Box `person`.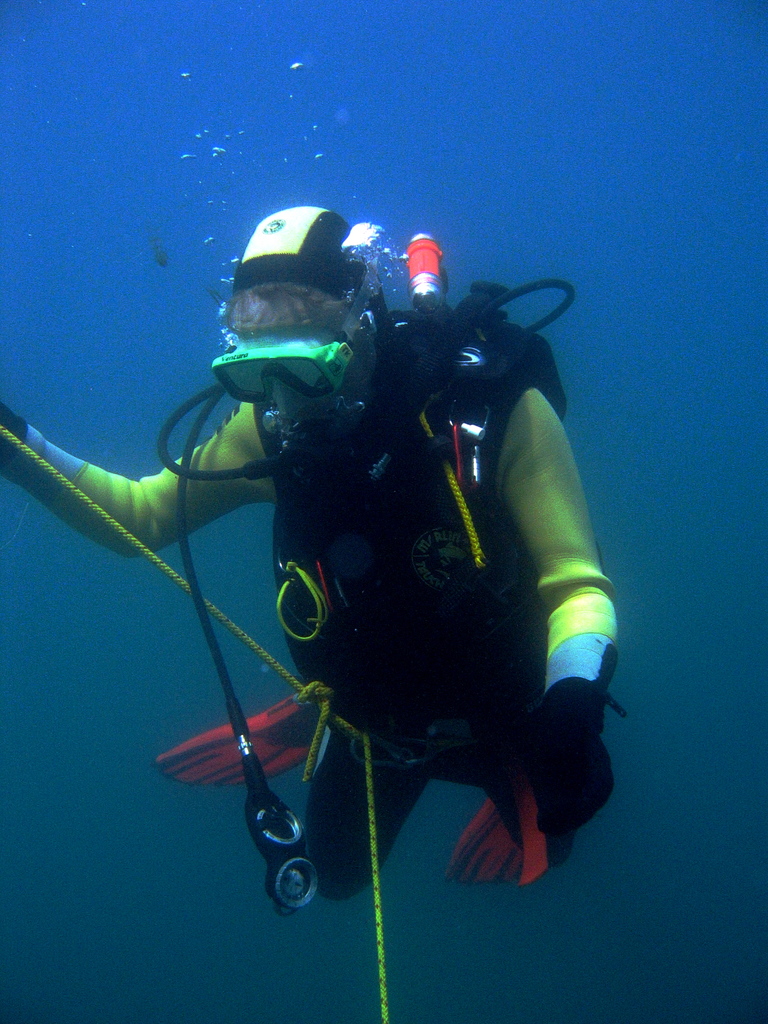
(x1=0, y1=202, x2=630, y2=897).
